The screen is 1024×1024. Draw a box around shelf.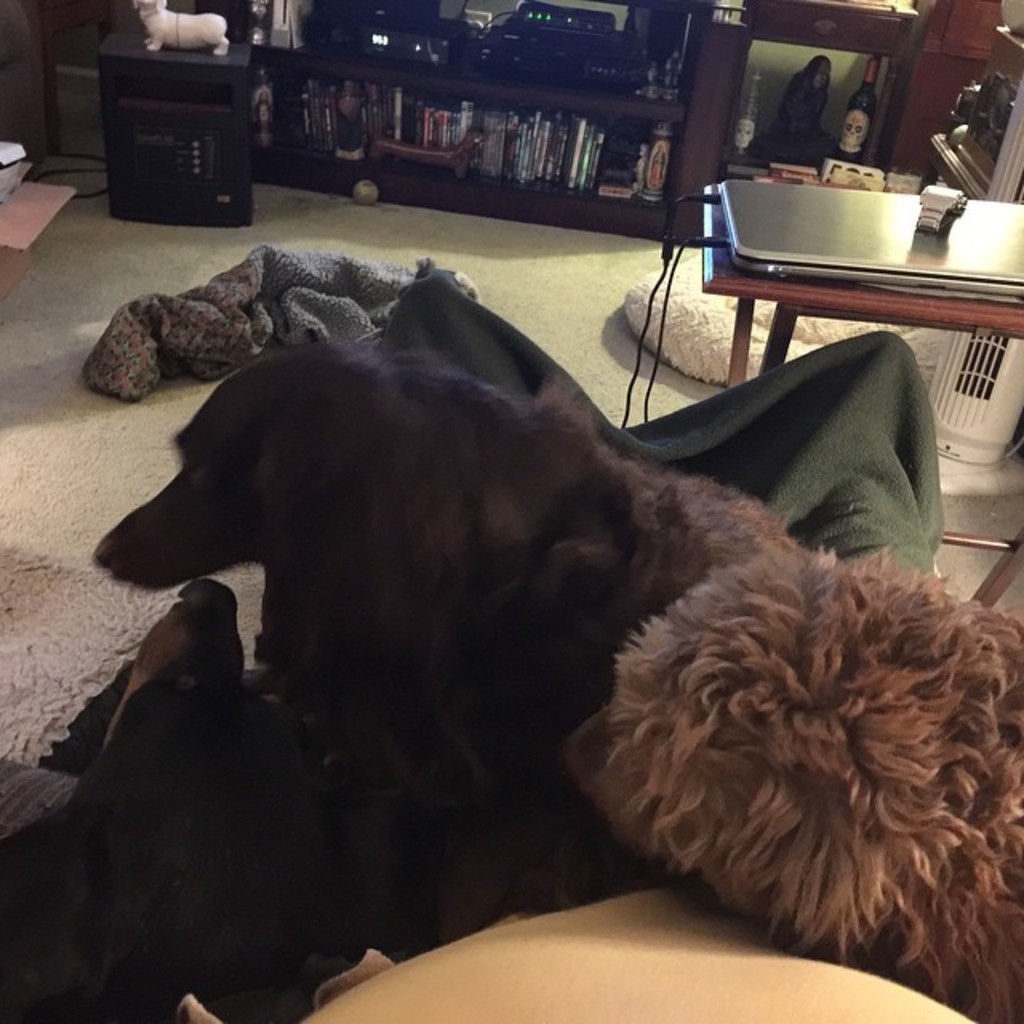
BBox(243, 0, 686, 117).
